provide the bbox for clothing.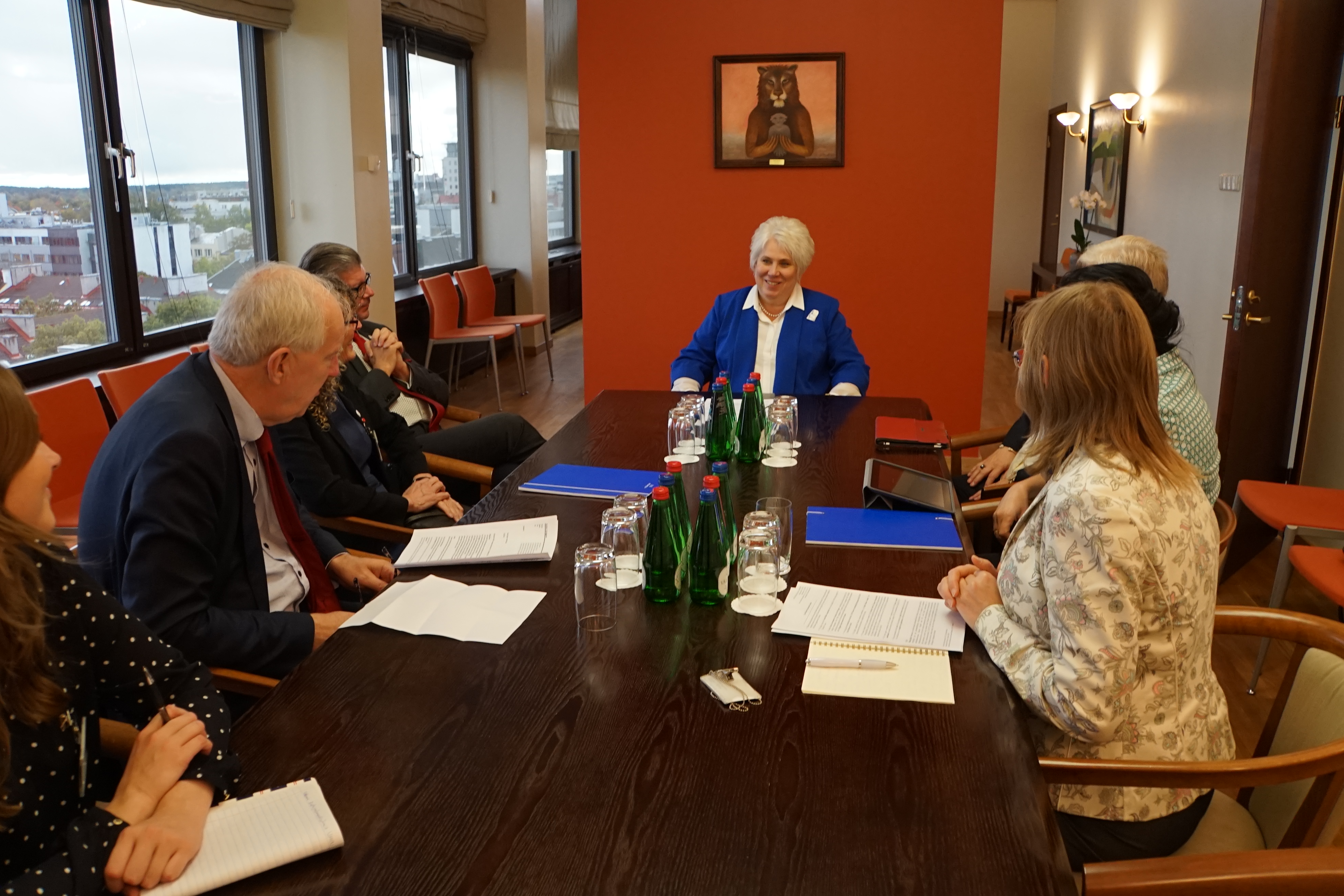
<region>96, 131, 164, 180</region>.
